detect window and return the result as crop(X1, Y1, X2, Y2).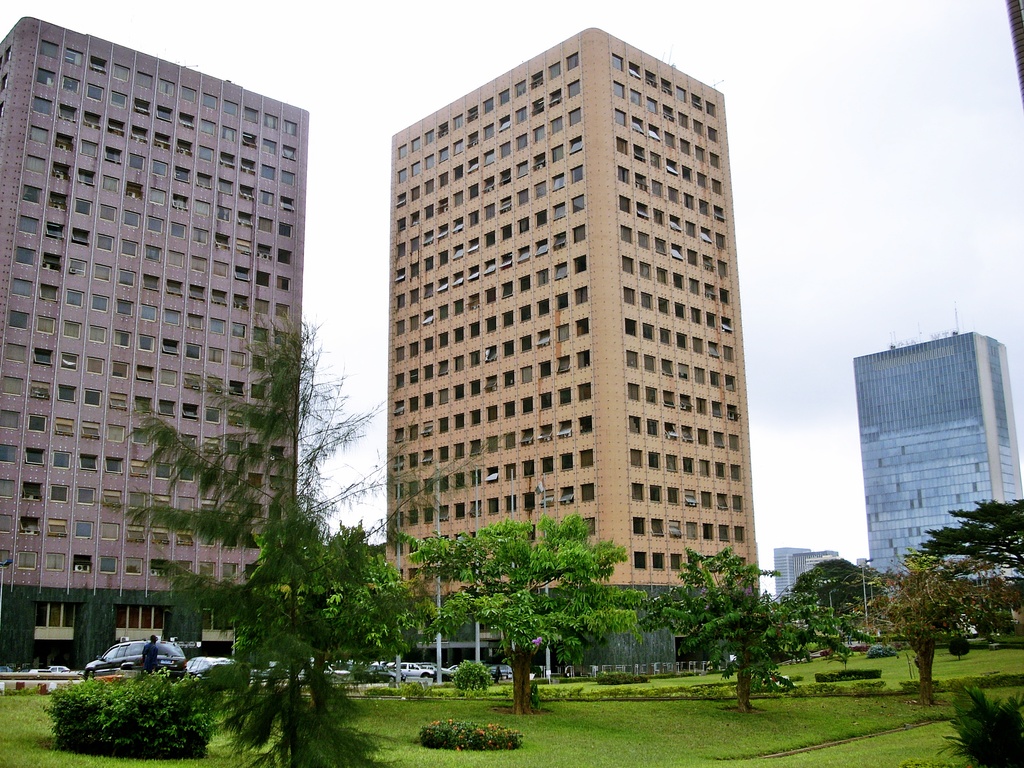
crop(577, 412, 591, 435).
